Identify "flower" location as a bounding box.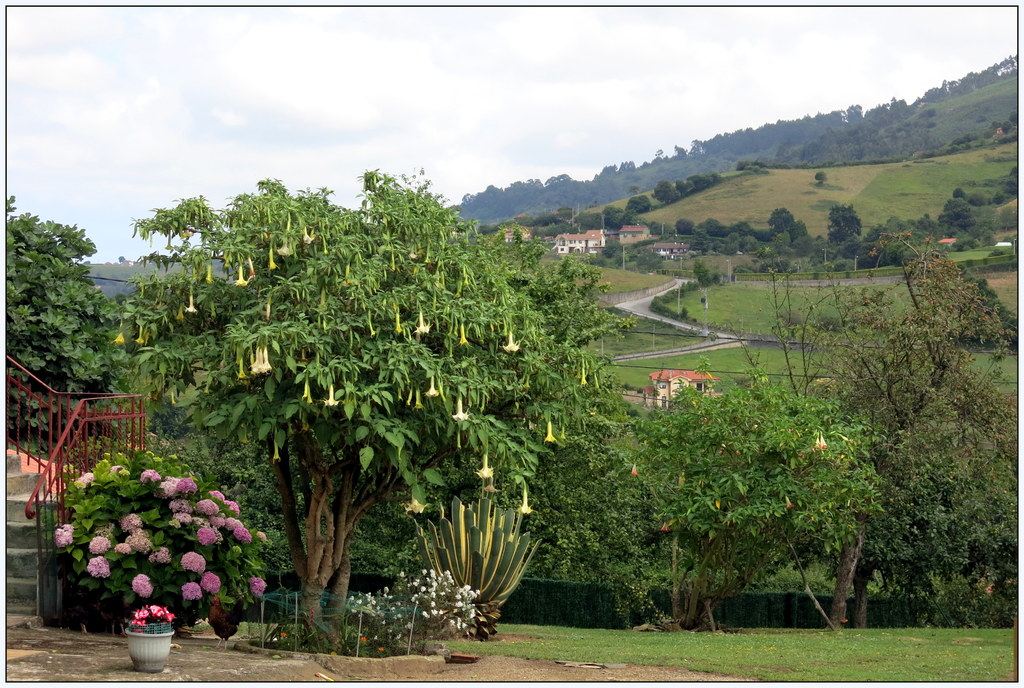
271, 444, 282, 461.
